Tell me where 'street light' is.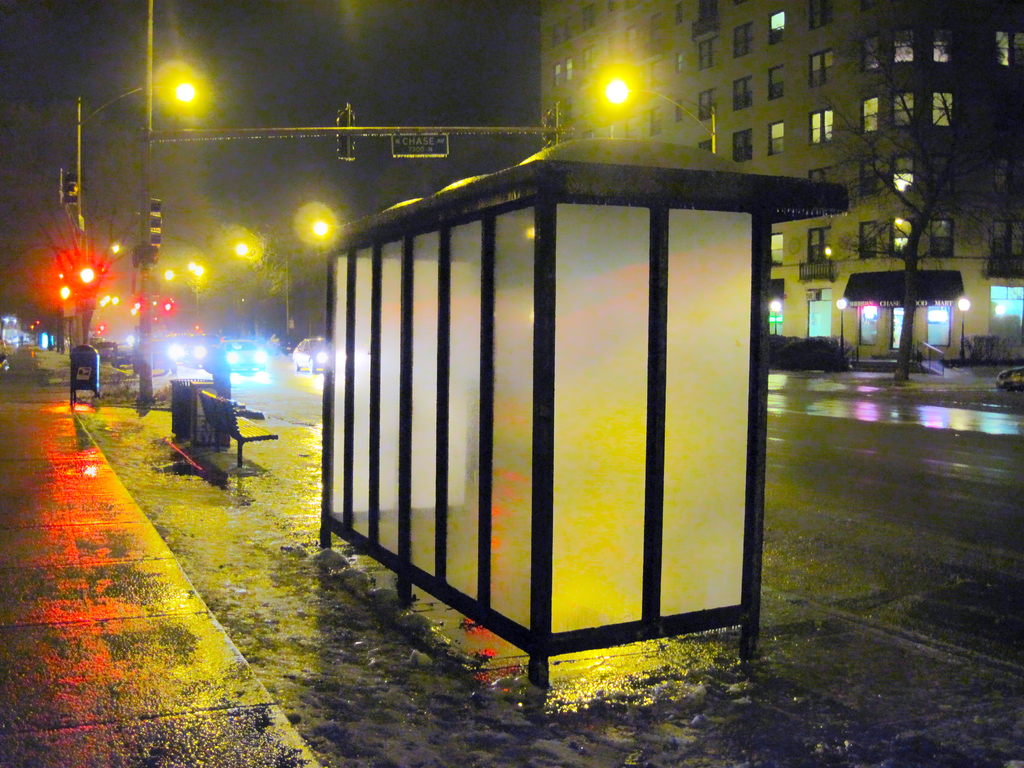
'street light' is at BBox(957, 300, 973, 355).
